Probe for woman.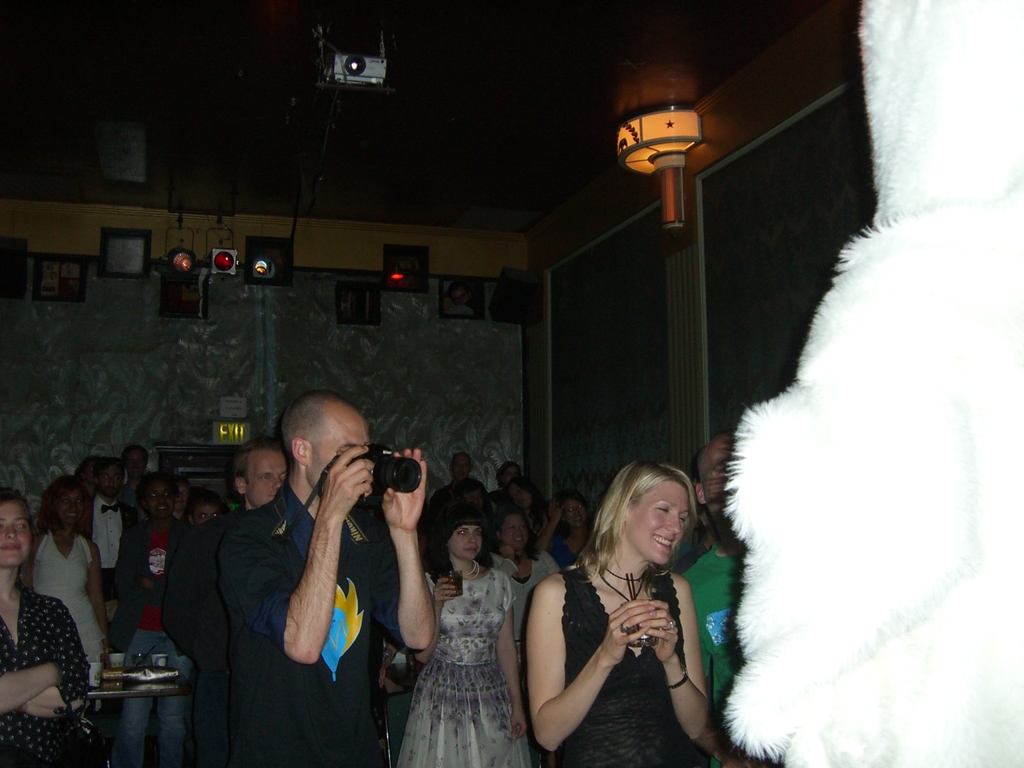
Probe result: x1=481 y1=497 x2=560 y2=675.
